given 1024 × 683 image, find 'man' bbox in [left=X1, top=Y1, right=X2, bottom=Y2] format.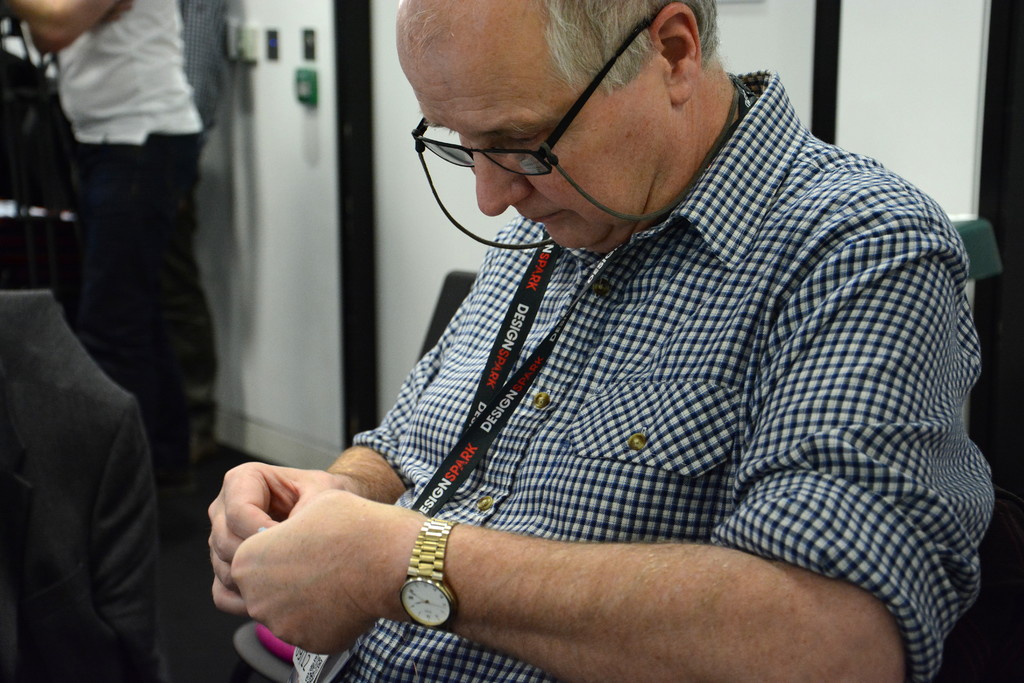
[left=0, top=0, right=210, bottom=496].
